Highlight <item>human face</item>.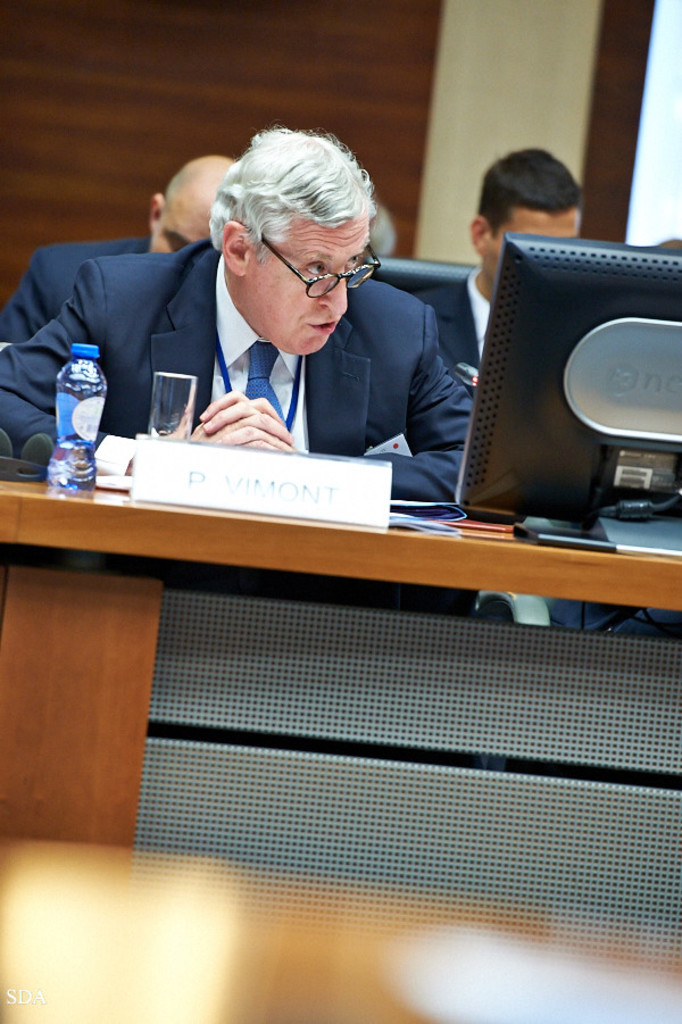
Highlighted region: (496,208,580,285).
